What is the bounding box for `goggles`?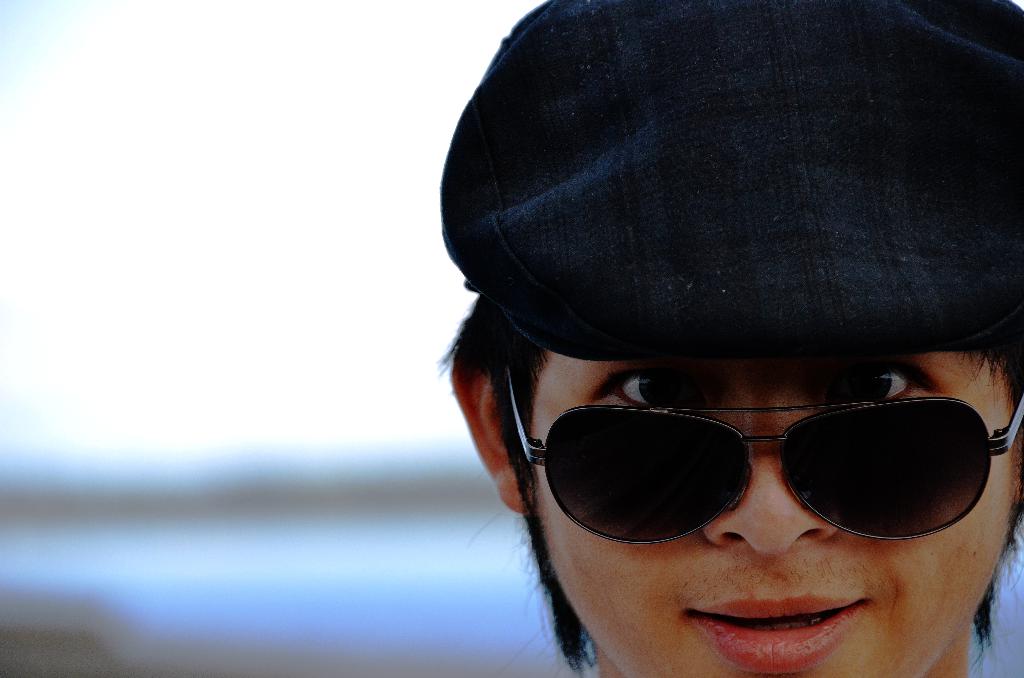
bbox=(494, 366, 1023, 574).
